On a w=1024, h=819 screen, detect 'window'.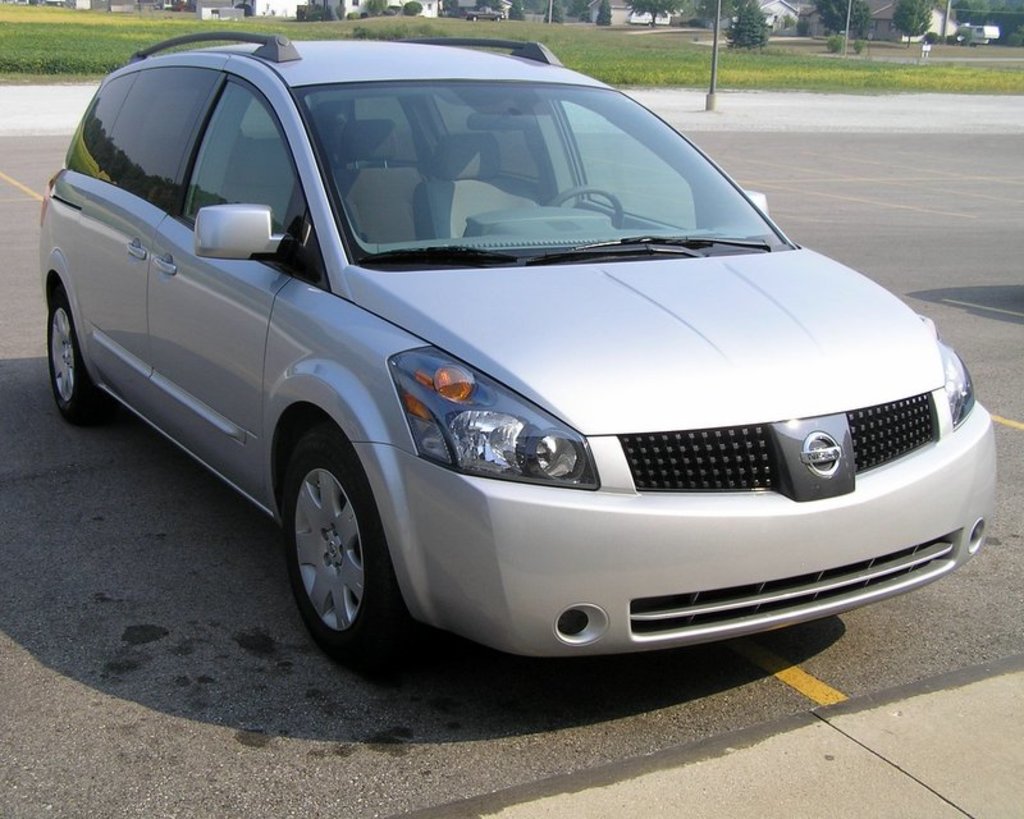
box=[172, 74, 308, 264].
